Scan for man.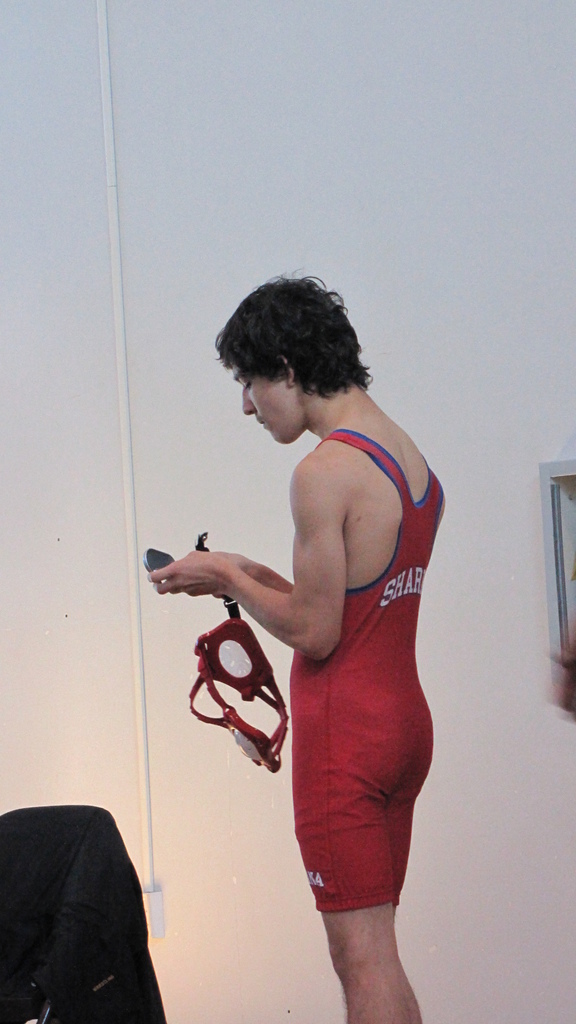
Scan result: [169,280,458,1023].
